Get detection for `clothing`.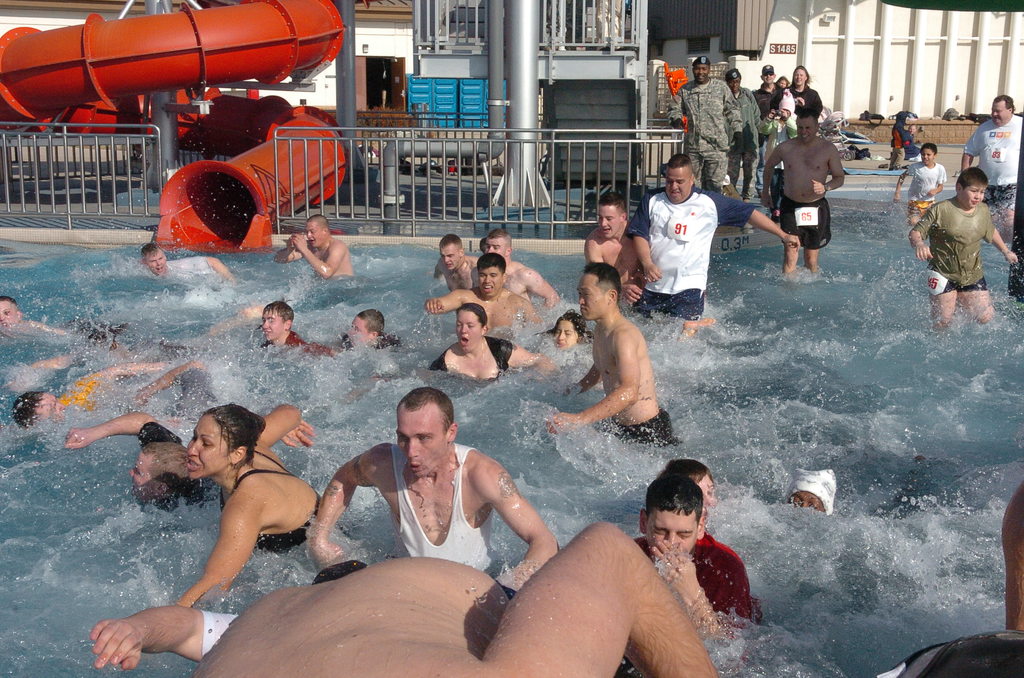
Detection: <bbox>906, 157, 945, 216</bbox>.
